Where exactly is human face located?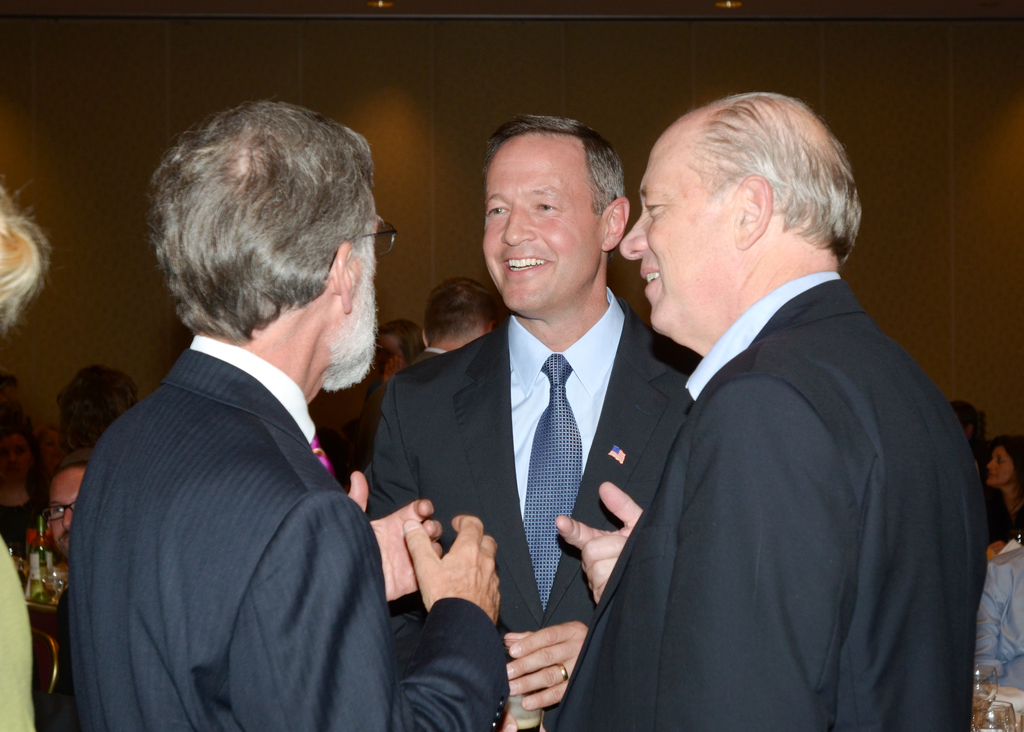
Its bounding box is bbox=[988, 445, 1014, 487].
